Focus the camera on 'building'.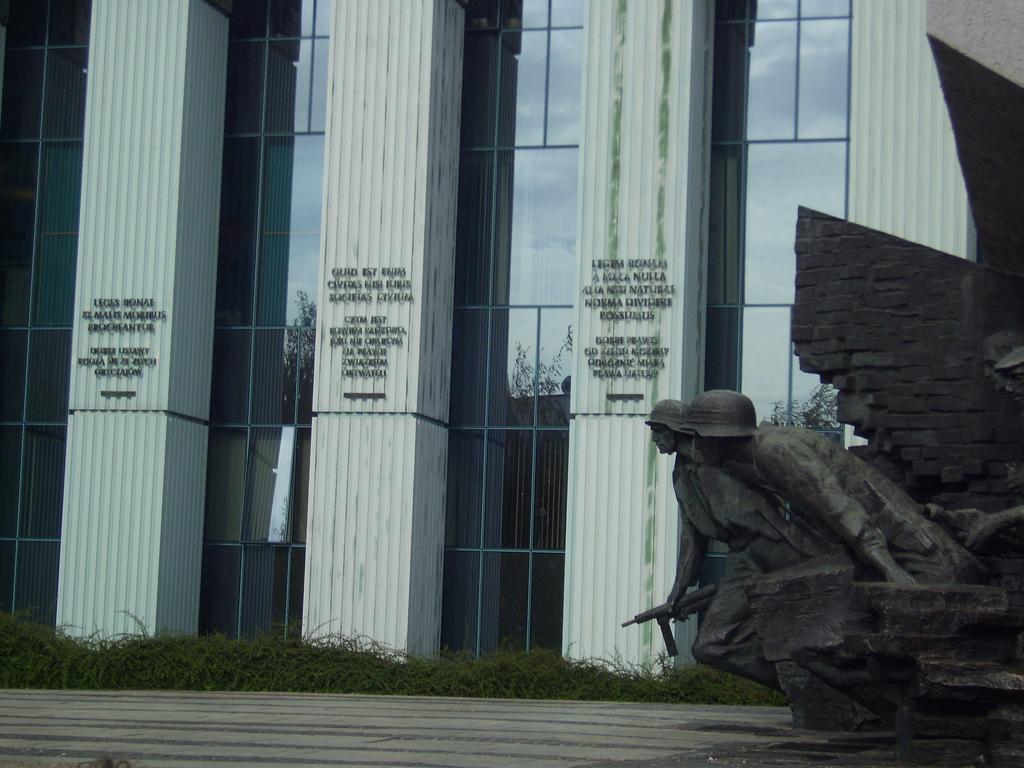
Focus region: 0,0,1023,682.
